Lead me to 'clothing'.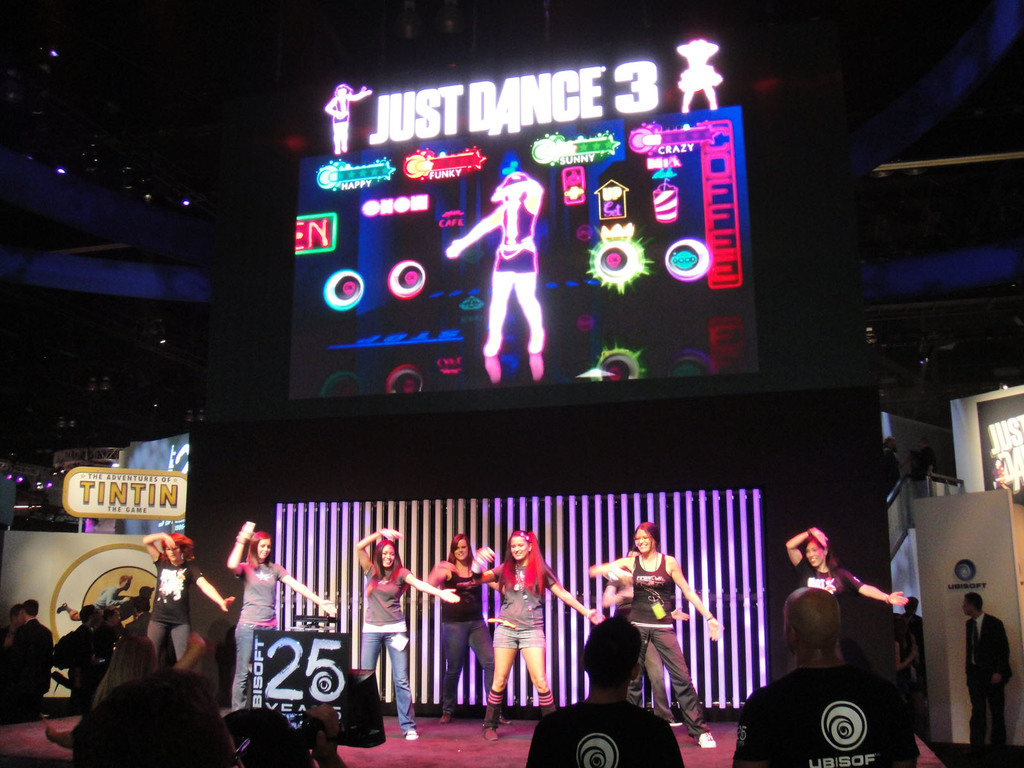
Lead to box=[734, 664, 918, 767].
